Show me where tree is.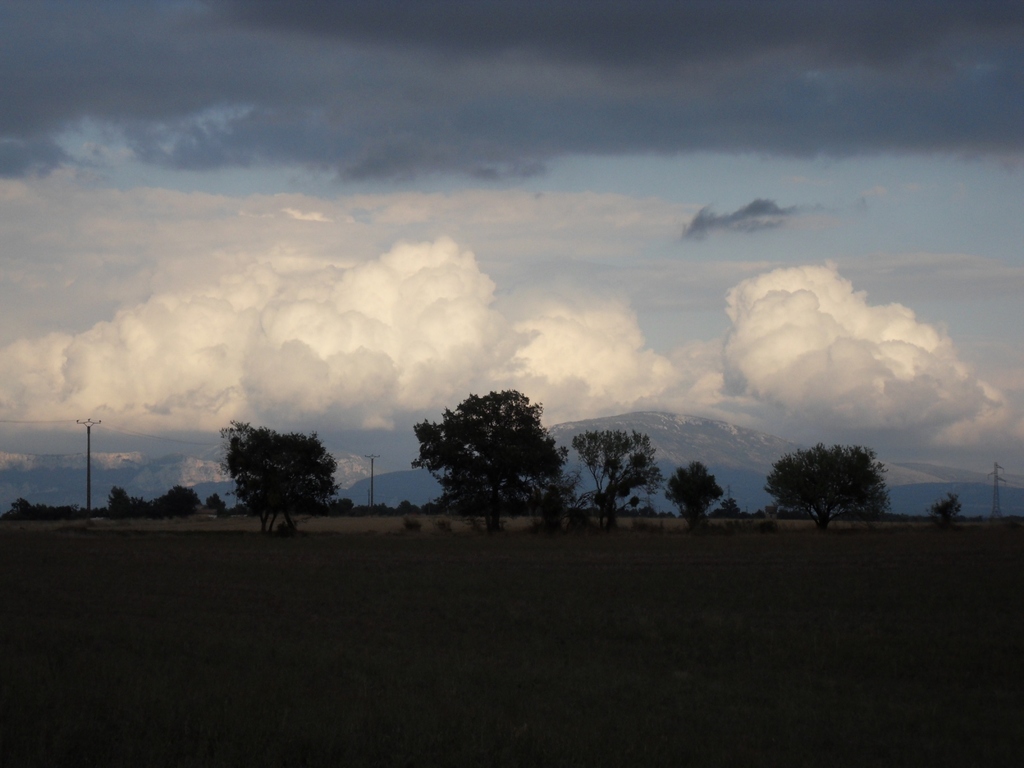
tree is at {"x1": 338, "y1": 495, "x2": 362, "y2": 512}.
